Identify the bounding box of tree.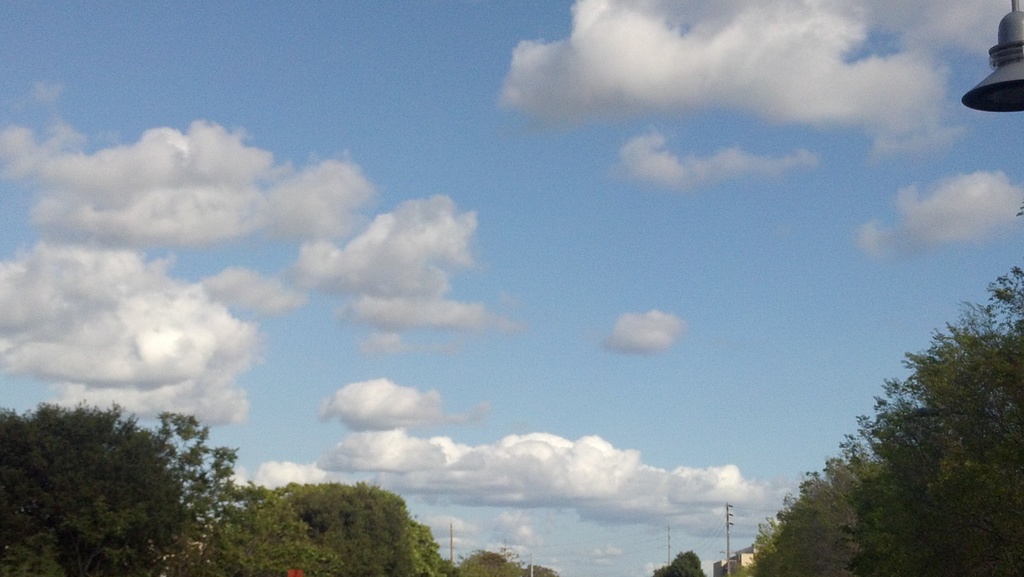
detection(6, 378, 251, 548).
